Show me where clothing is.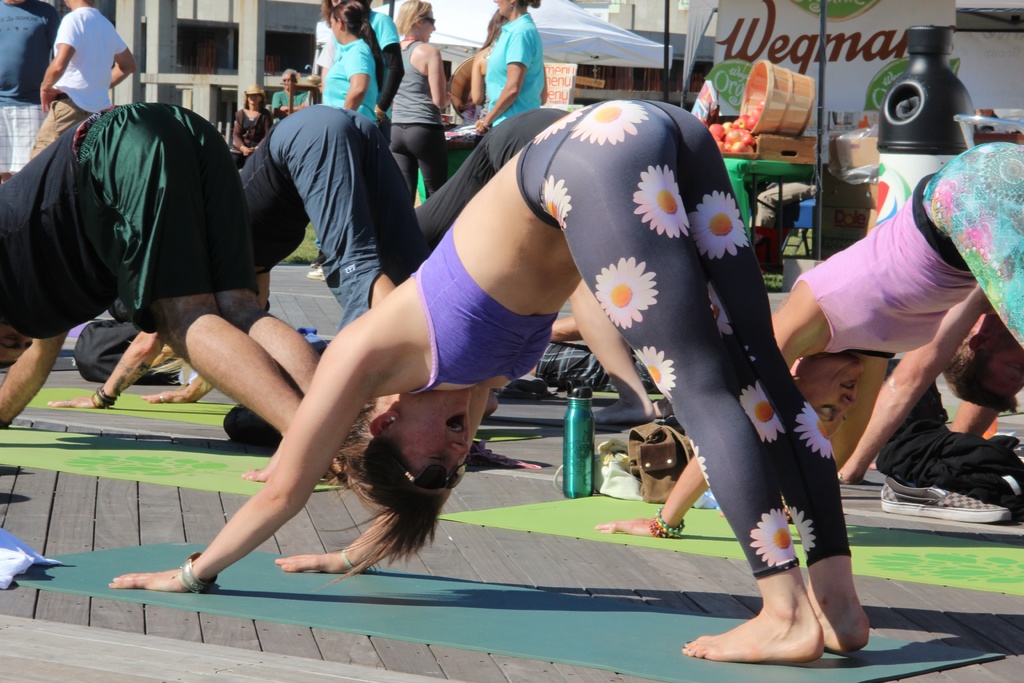
clothing is at bbox=(797, 144, 1023, 357).
